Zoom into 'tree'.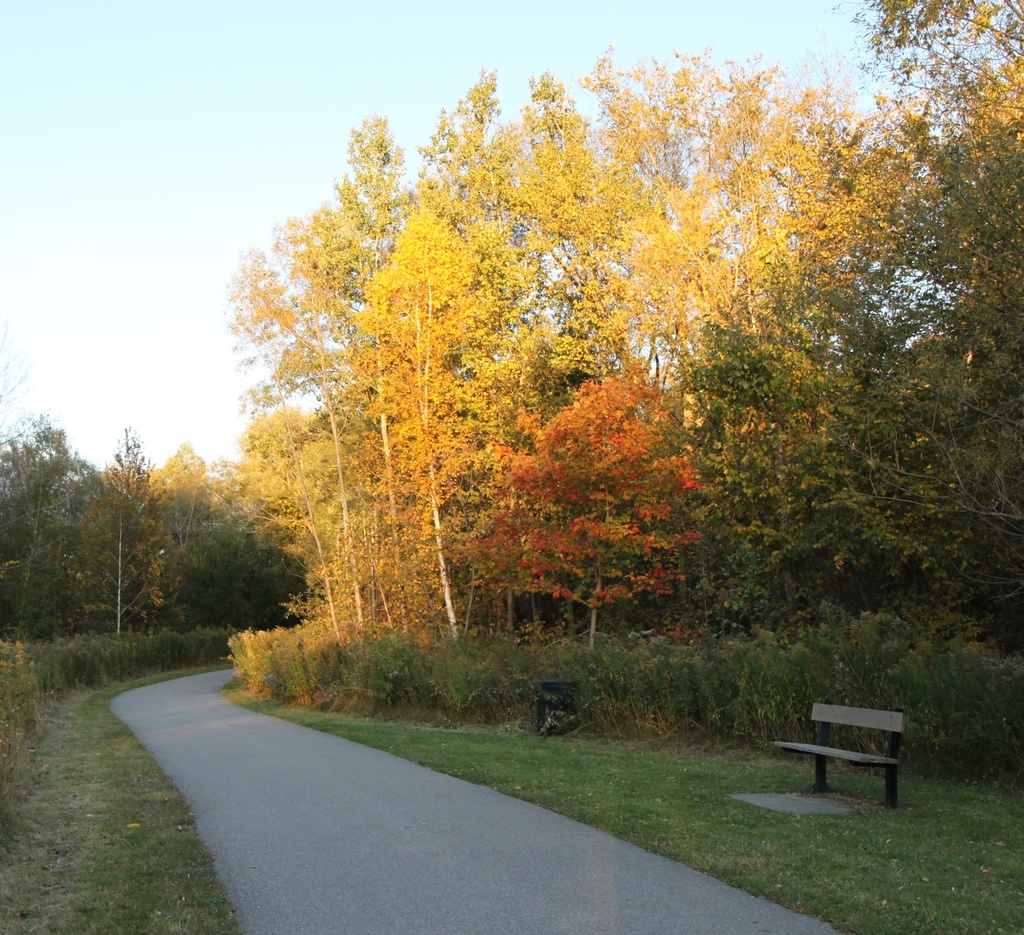
Zoom target: (x1=146, y1=438, x2=238, y2=557).
